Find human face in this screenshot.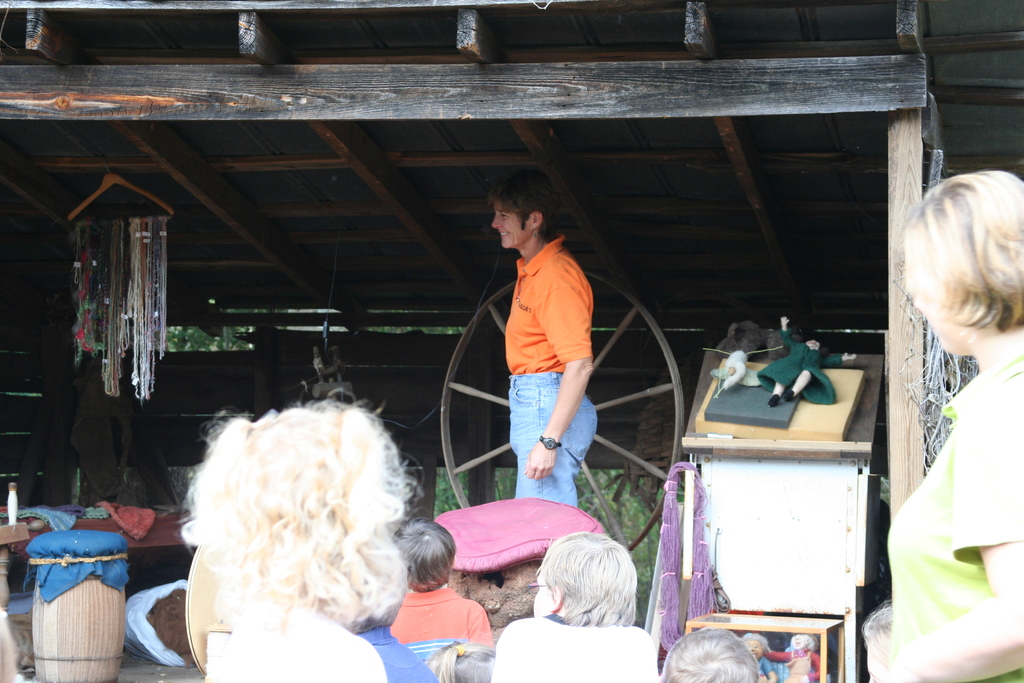
The bounding box for human face is bbox=[493, 202, 532, 249].
